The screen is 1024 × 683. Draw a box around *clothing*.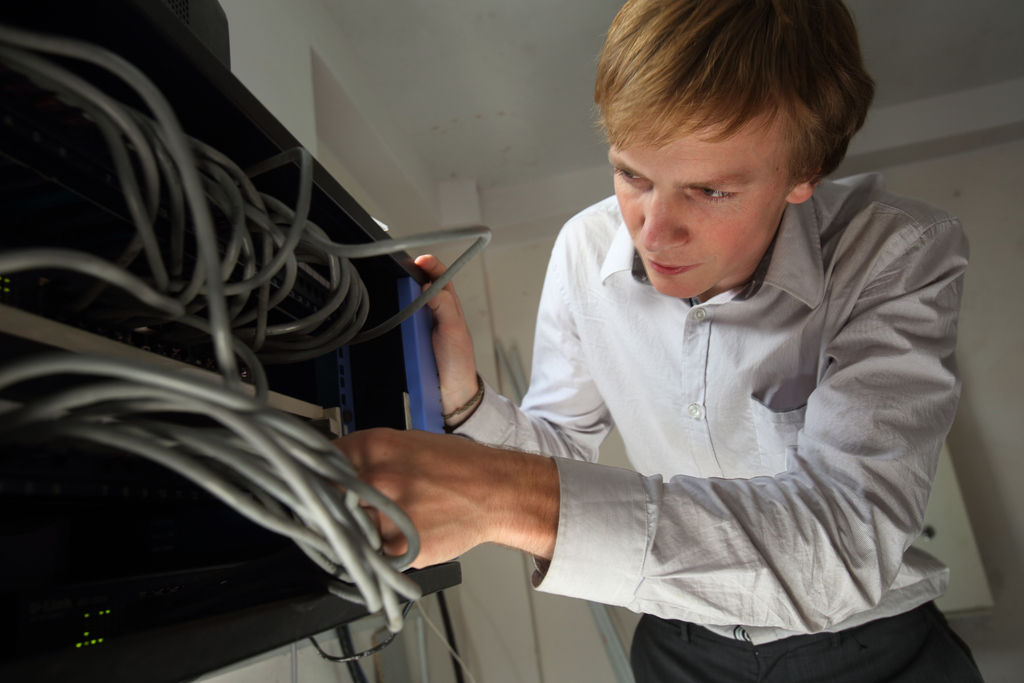
(496,149,959,654).
